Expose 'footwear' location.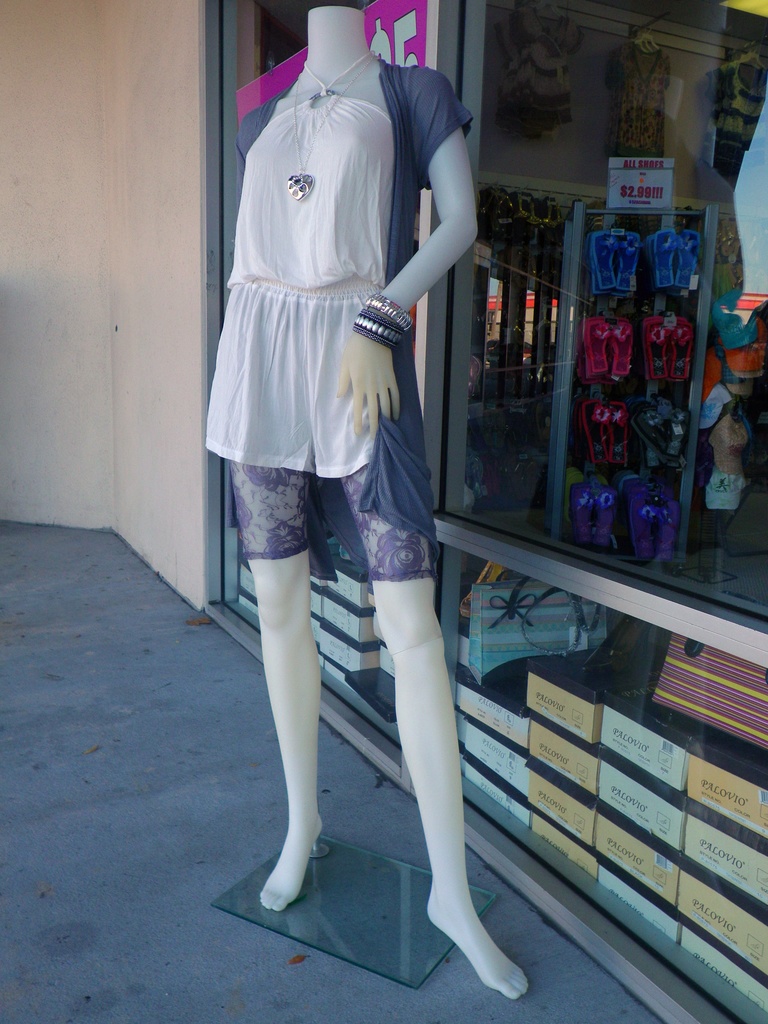
Exposed at box=[573, 484, 597, 545].
